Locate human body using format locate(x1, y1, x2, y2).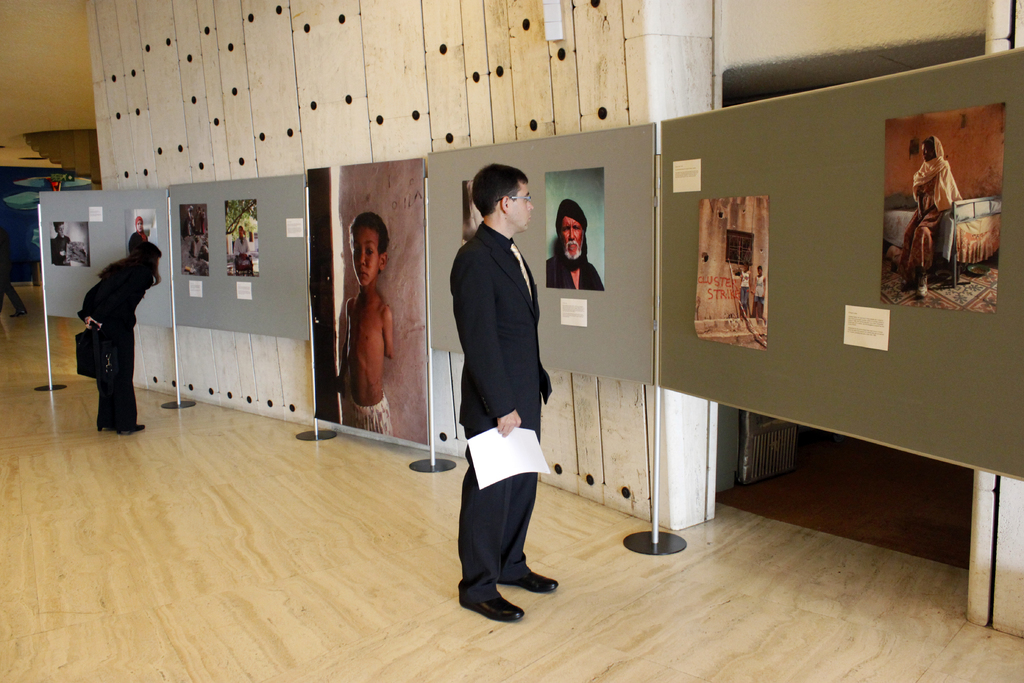
locate(740, 264, 750, 314).
